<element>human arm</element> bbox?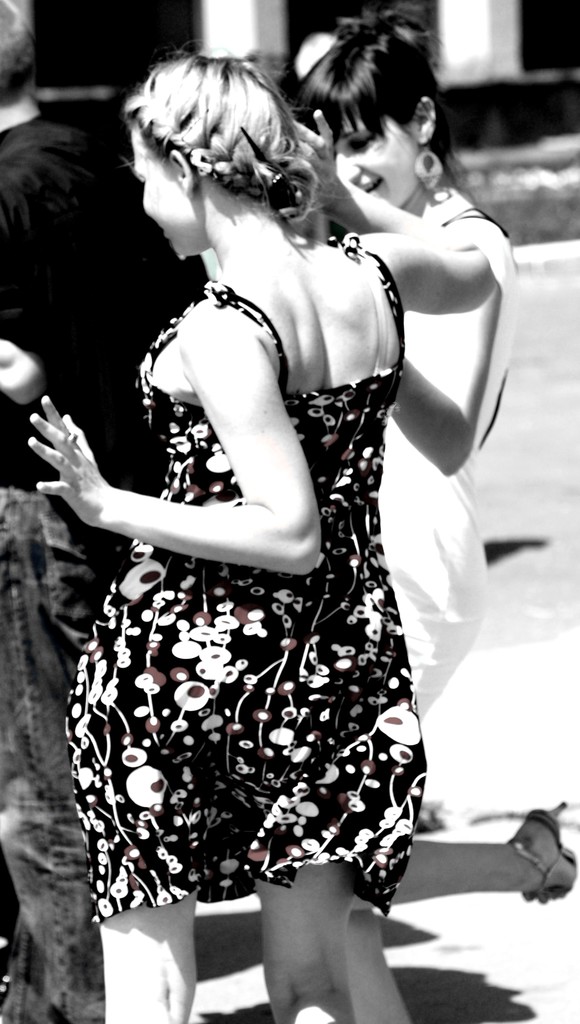
(374,259,503,484)
